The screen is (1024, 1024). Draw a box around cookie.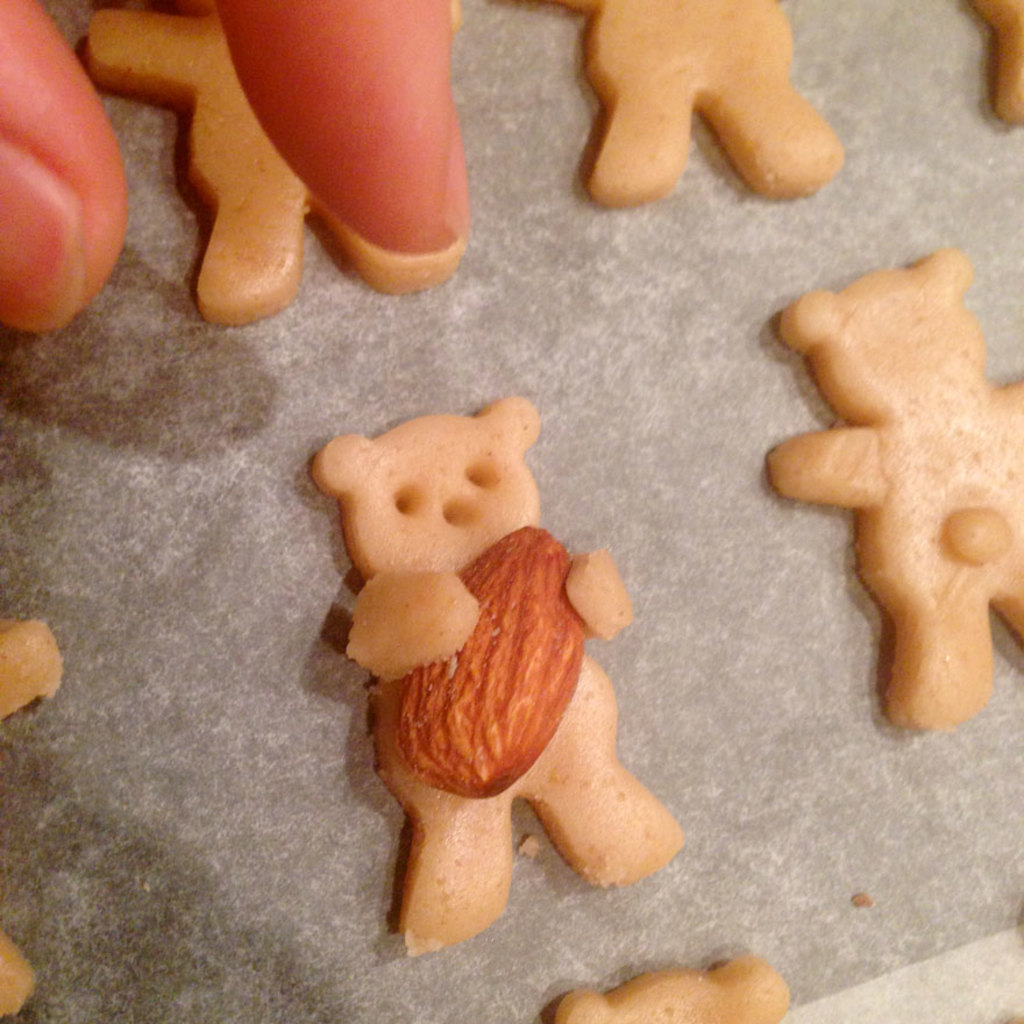
pyautogui.locateOnScreen(554, 954, 791, 1023).
